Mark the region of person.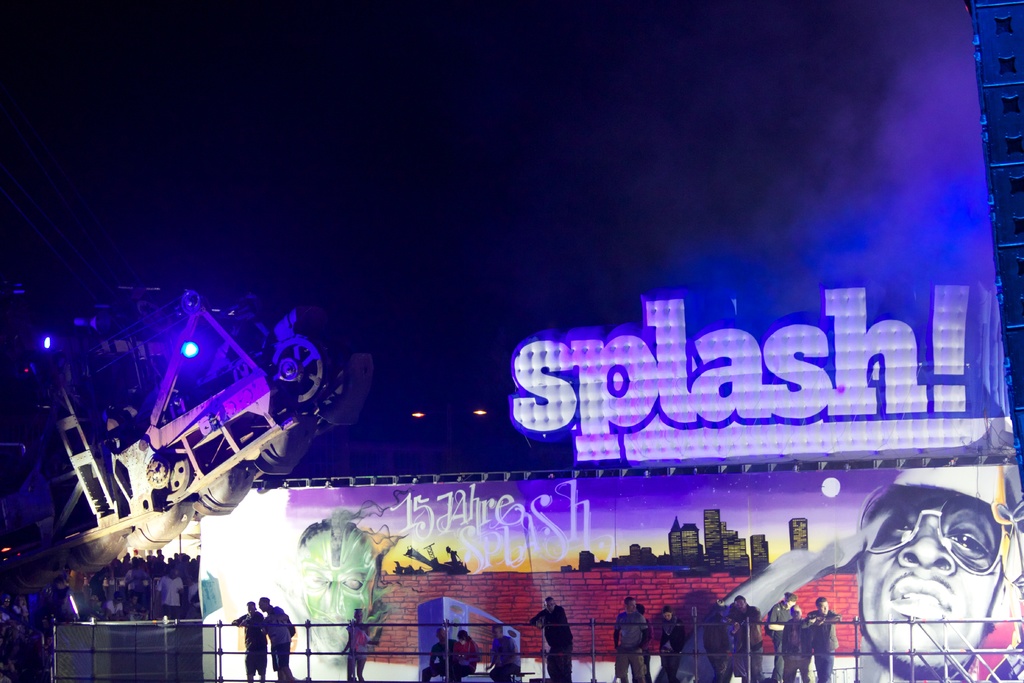
Region: 486/630/519/682.
